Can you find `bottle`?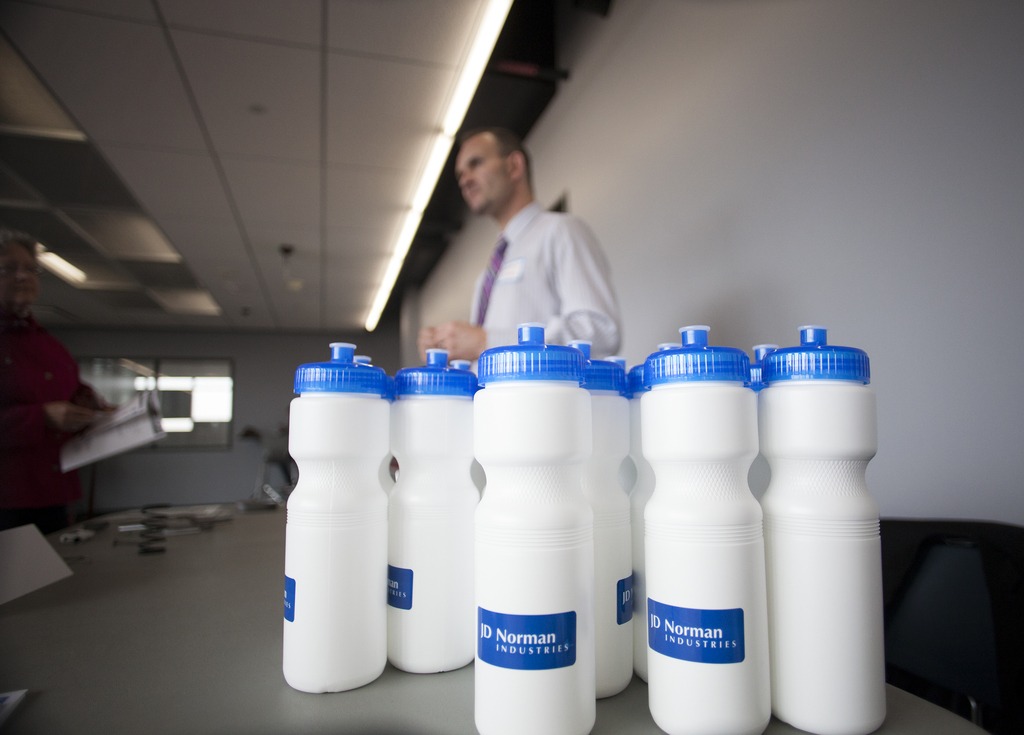
Yes, bounding box: (376,343,478,681).
